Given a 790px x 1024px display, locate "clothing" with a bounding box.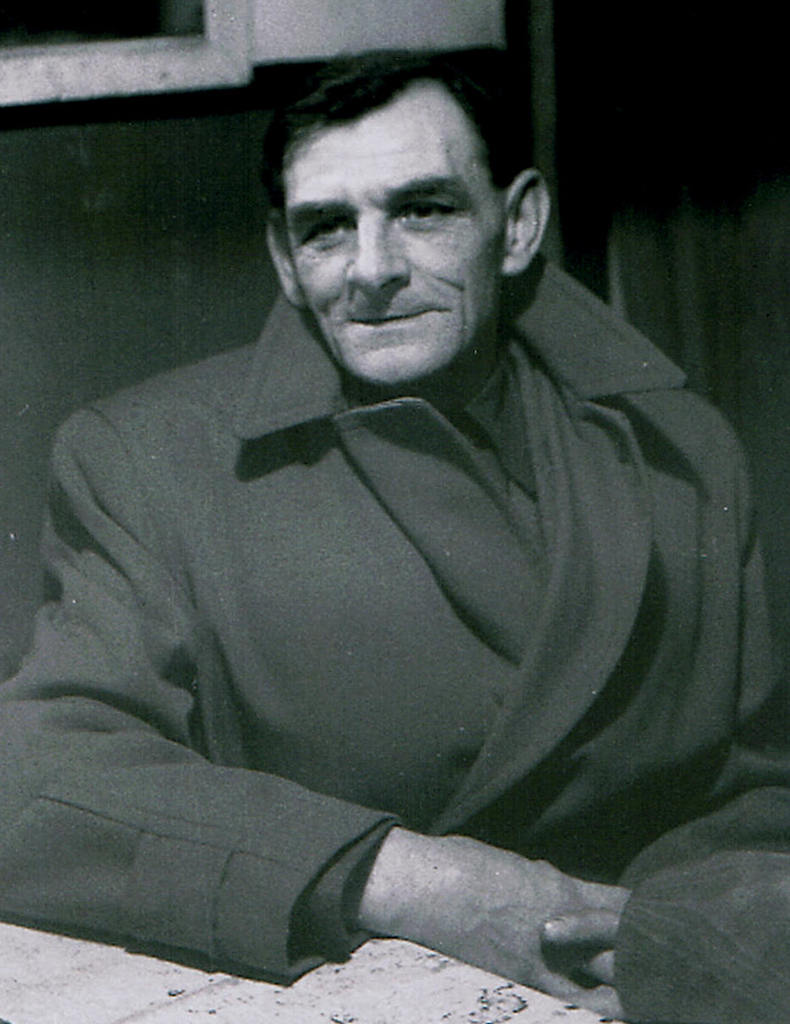
Located: [28, 184, 758, 1023].
